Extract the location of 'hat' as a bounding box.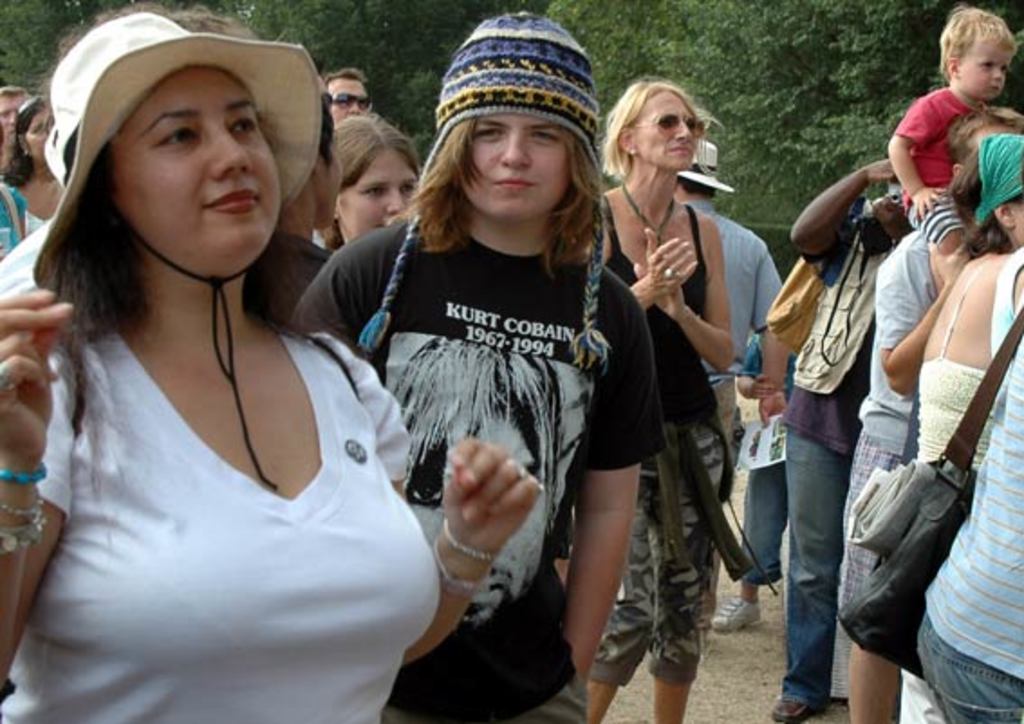
679/135/733/193.
